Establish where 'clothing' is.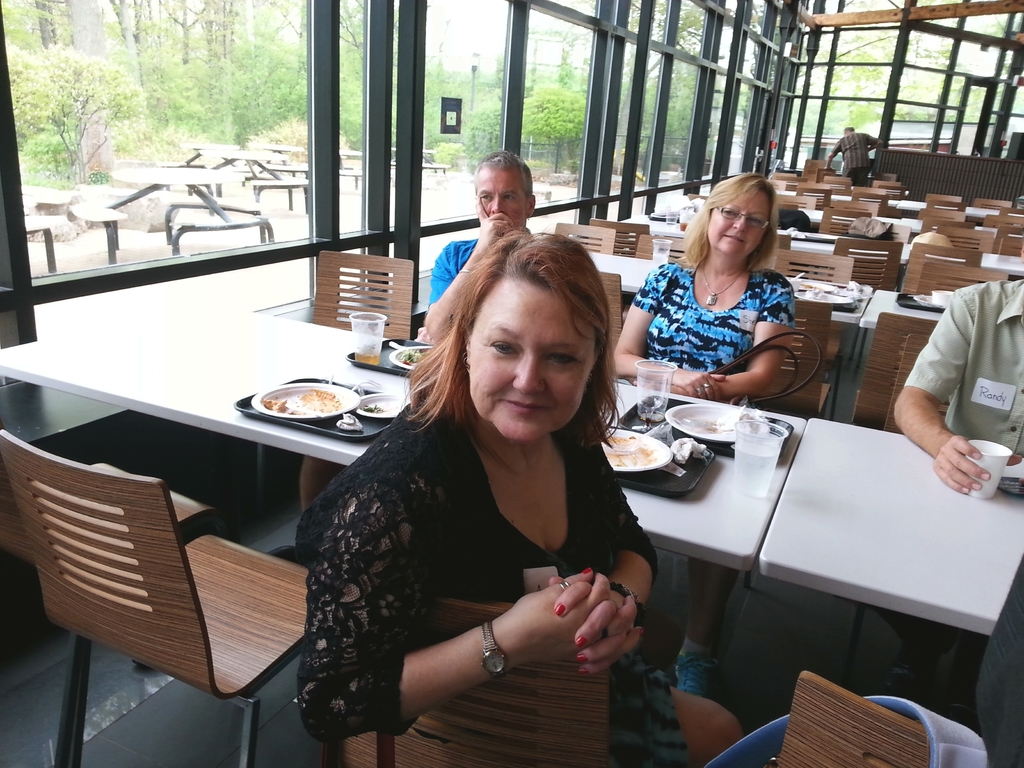
Established at crop(294, 352, 673, 743).
